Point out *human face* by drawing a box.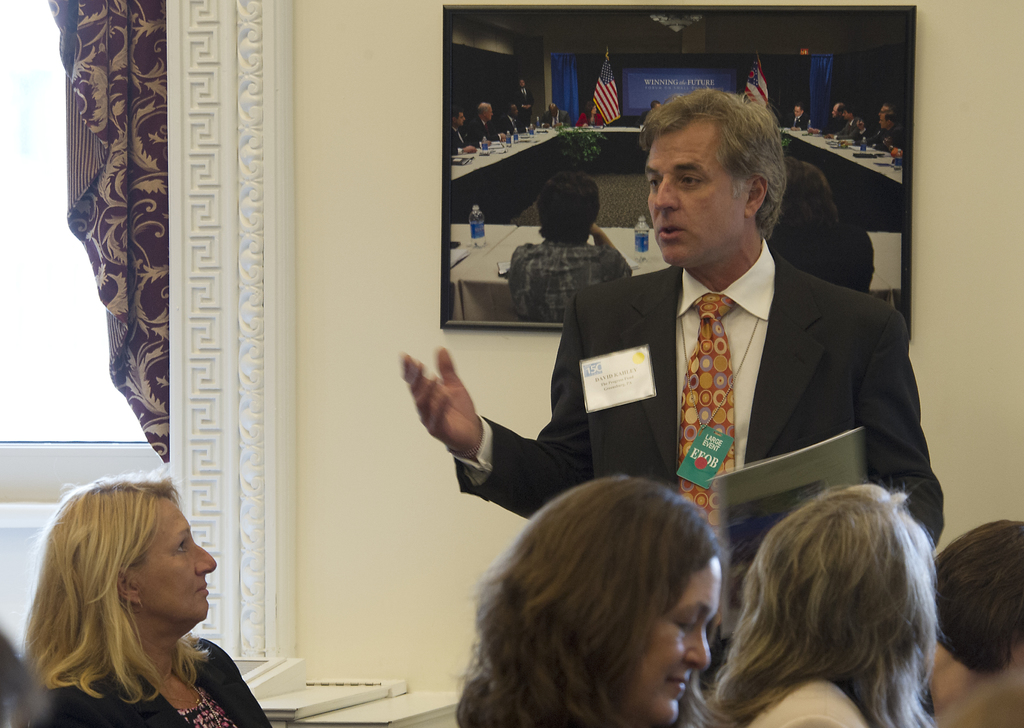
844 111 851 120.
